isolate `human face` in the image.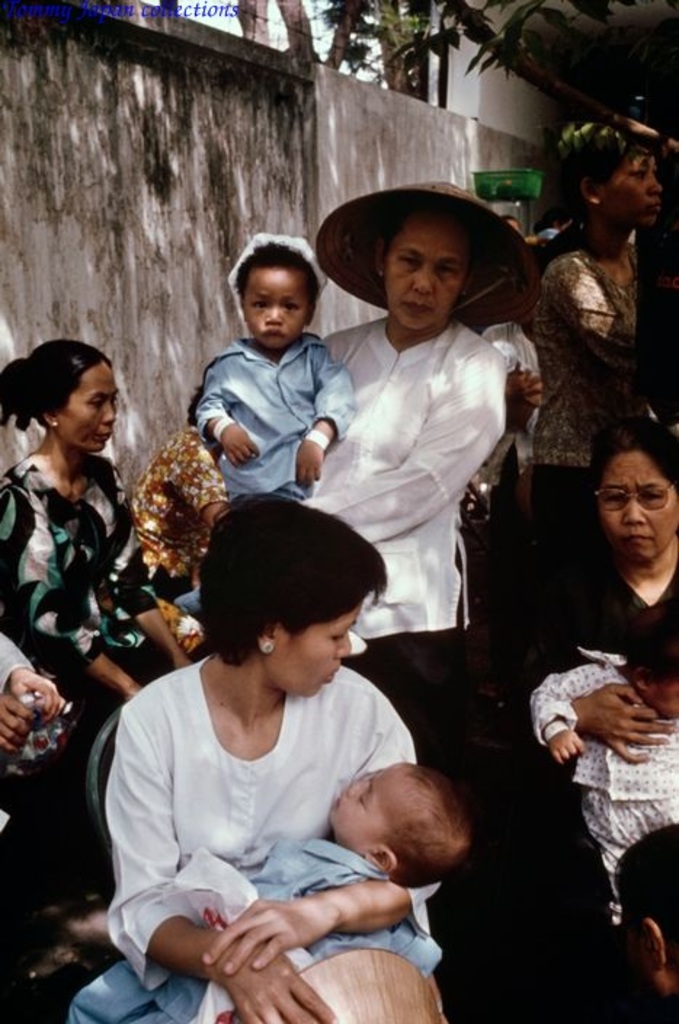
Isolated region: left=243, top=266, right=311, bottom=352.
